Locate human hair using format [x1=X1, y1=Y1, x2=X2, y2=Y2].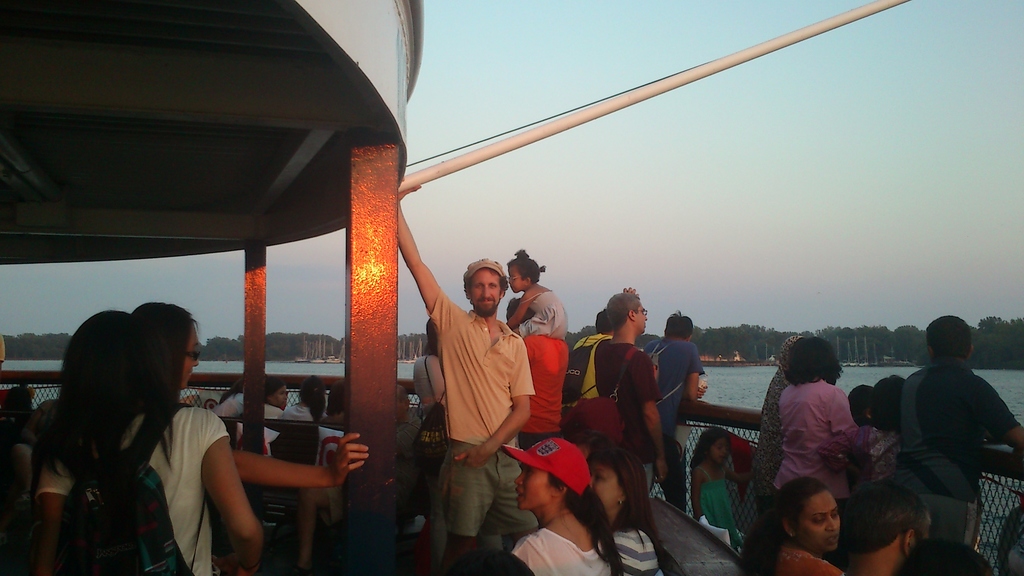
[x1=331, y1=383, x2=349, y2=415].
